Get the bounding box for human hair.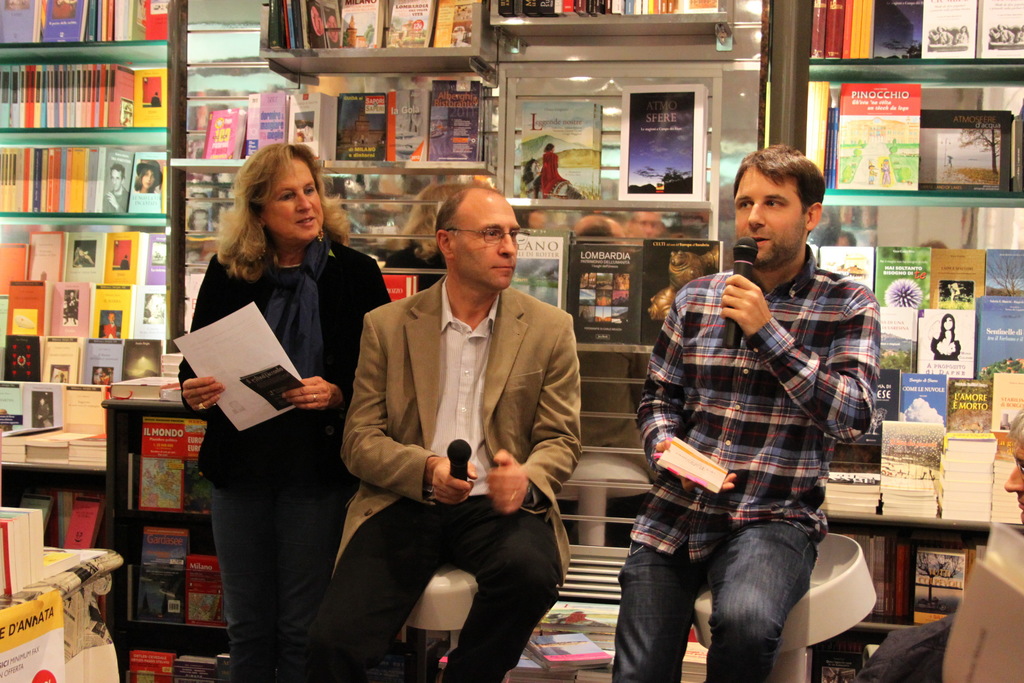
rect(435, 188, 498, 265).
